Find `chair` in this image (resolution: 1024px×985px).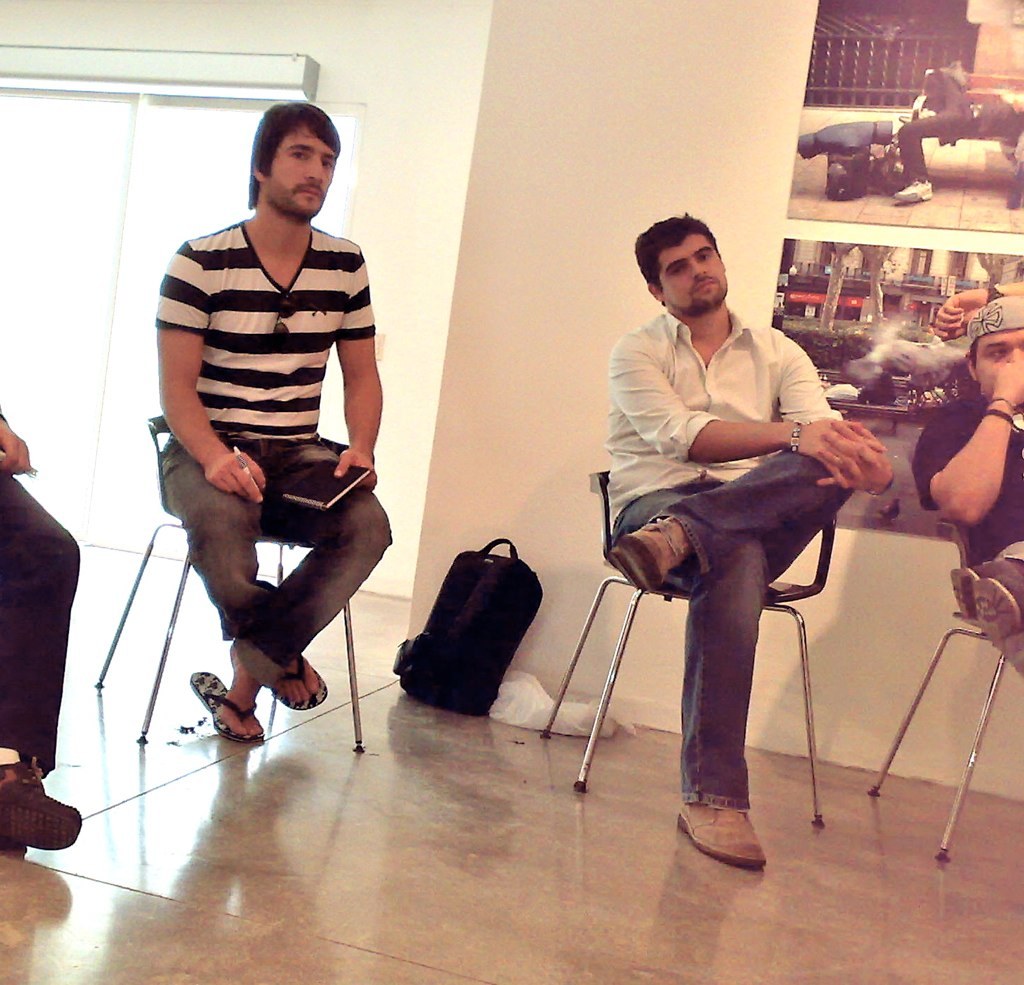
detection(870, 516, 1023, 868).
